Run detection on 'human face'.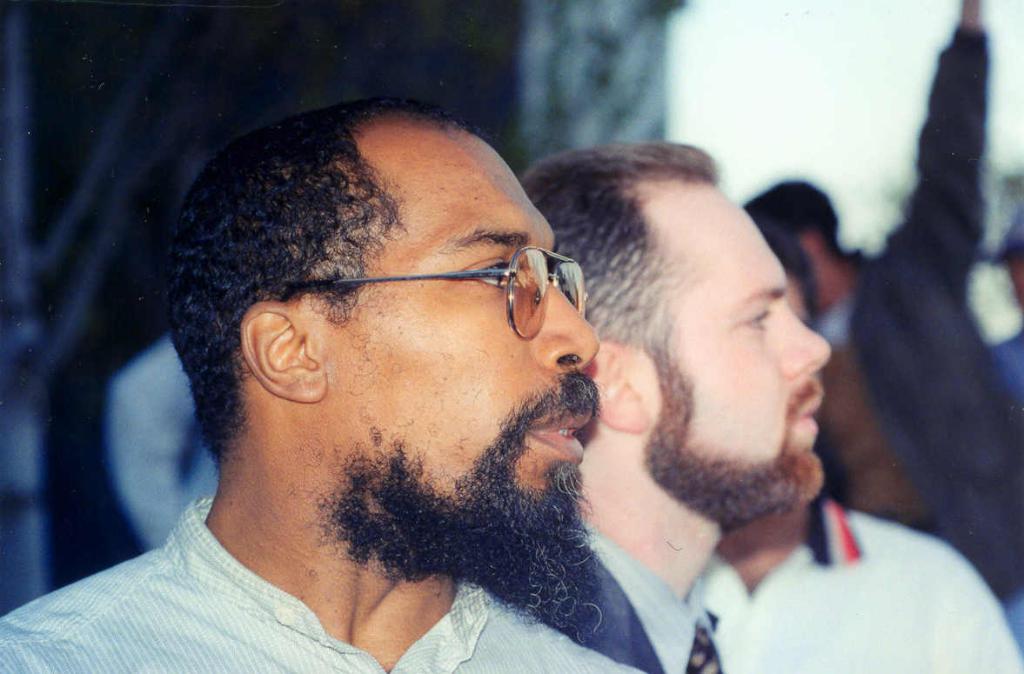
Result: box=[327, 120, 611, 637].
